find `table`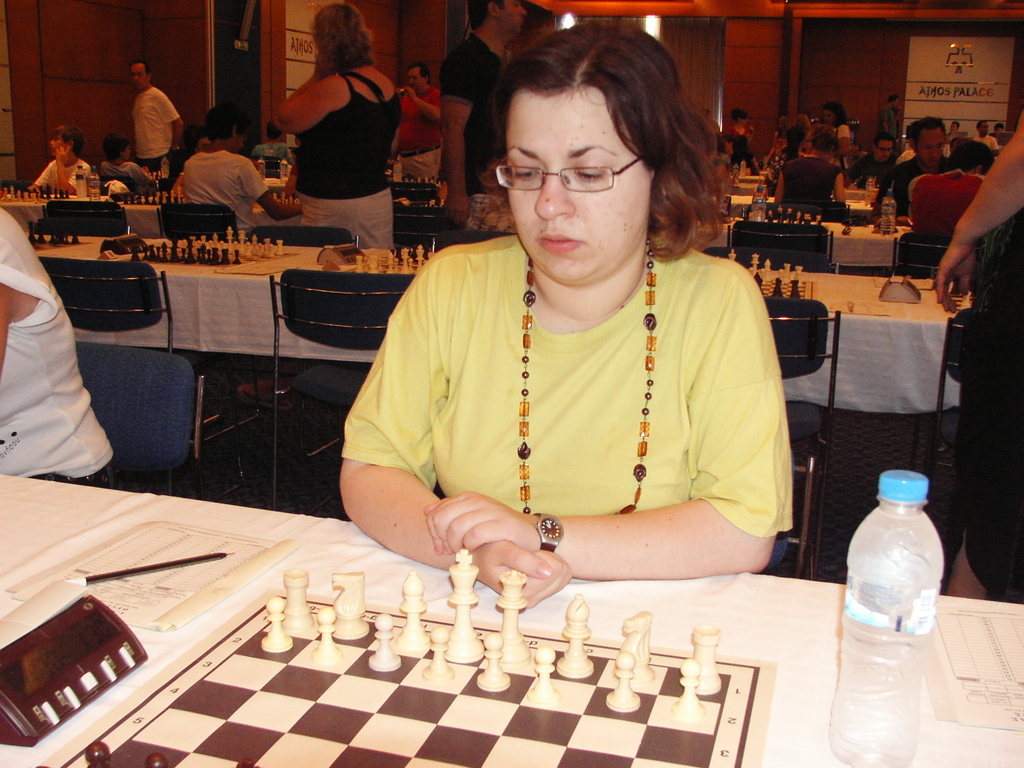
bbox=[708, 211, 912, 269]
